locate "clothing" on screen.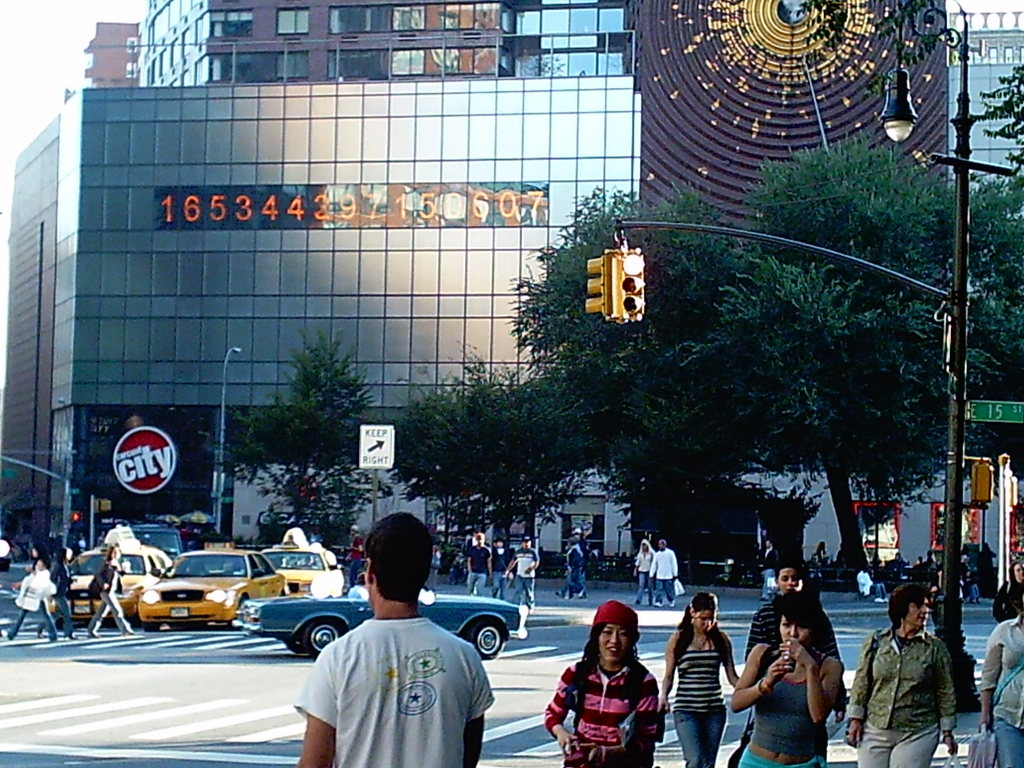
On screen at <box>294,614,492,766</box>.
